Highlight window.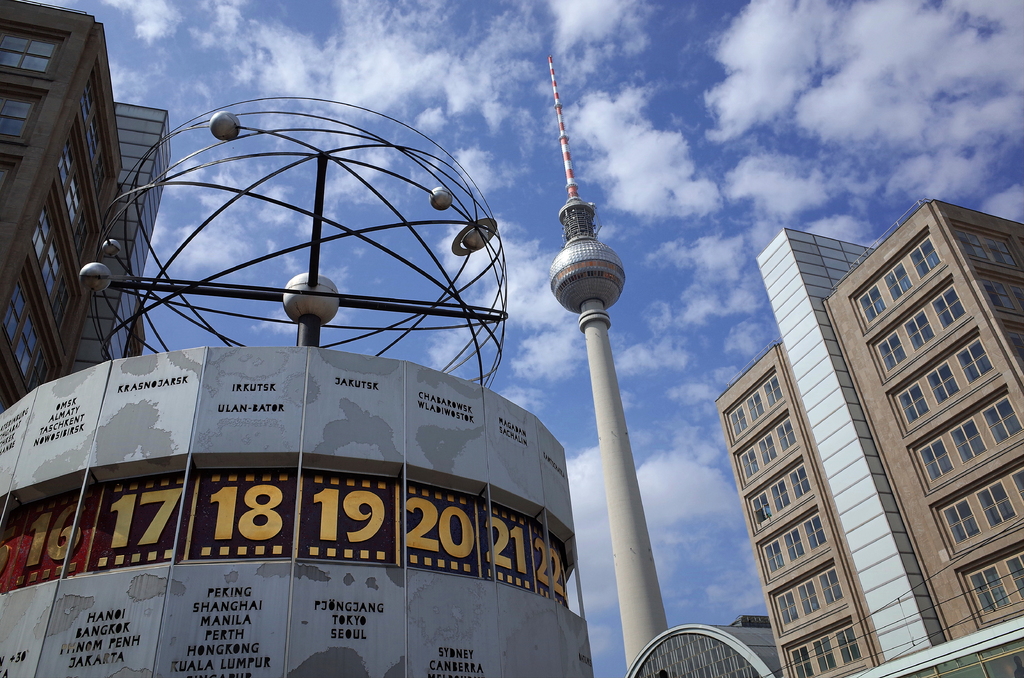
Highlighted region: region(798, 515, 830, 553).
